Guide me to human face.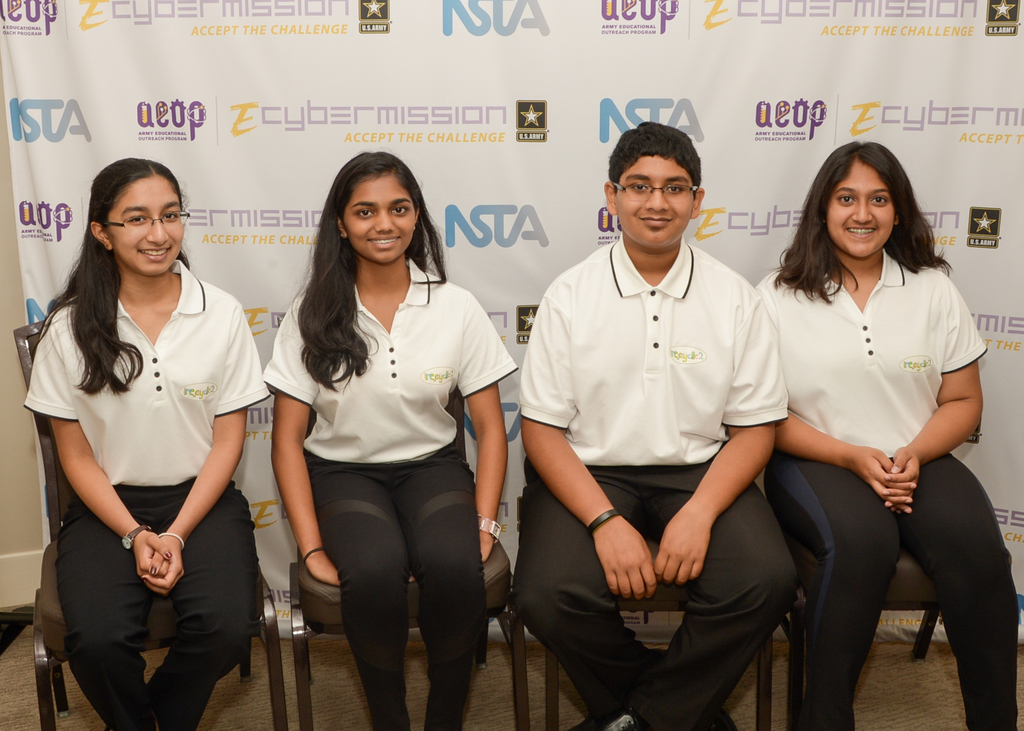
Guidance: 106 167 182 276.
